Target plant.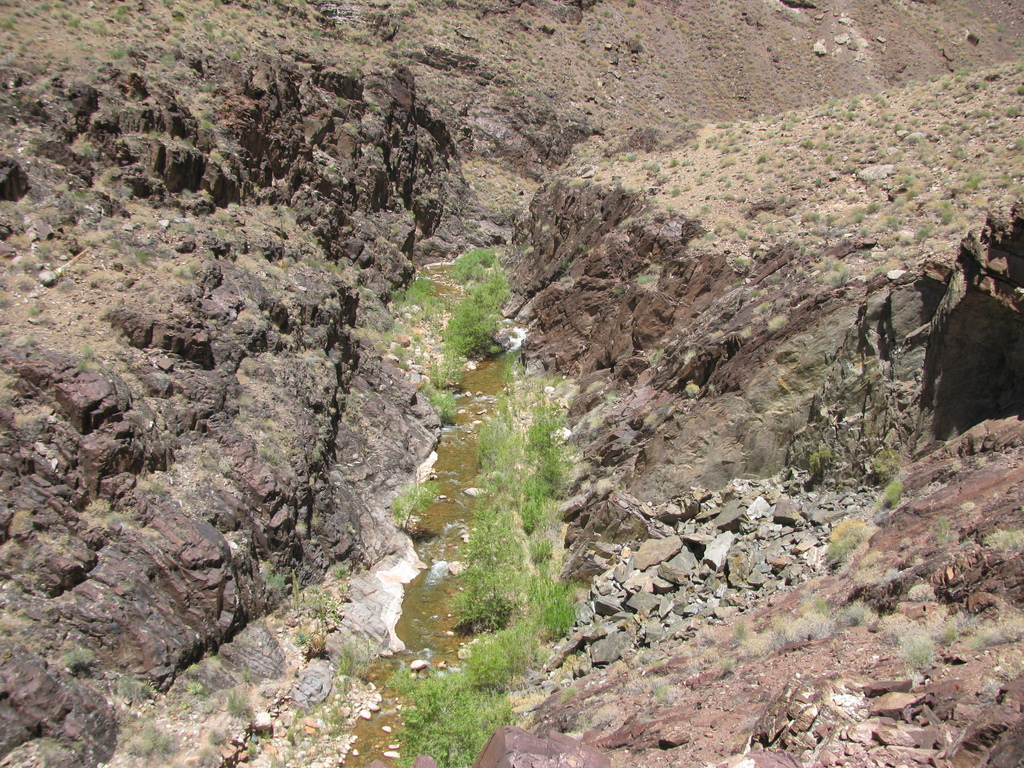
Target region: rect(609, 390, 620, 405).
